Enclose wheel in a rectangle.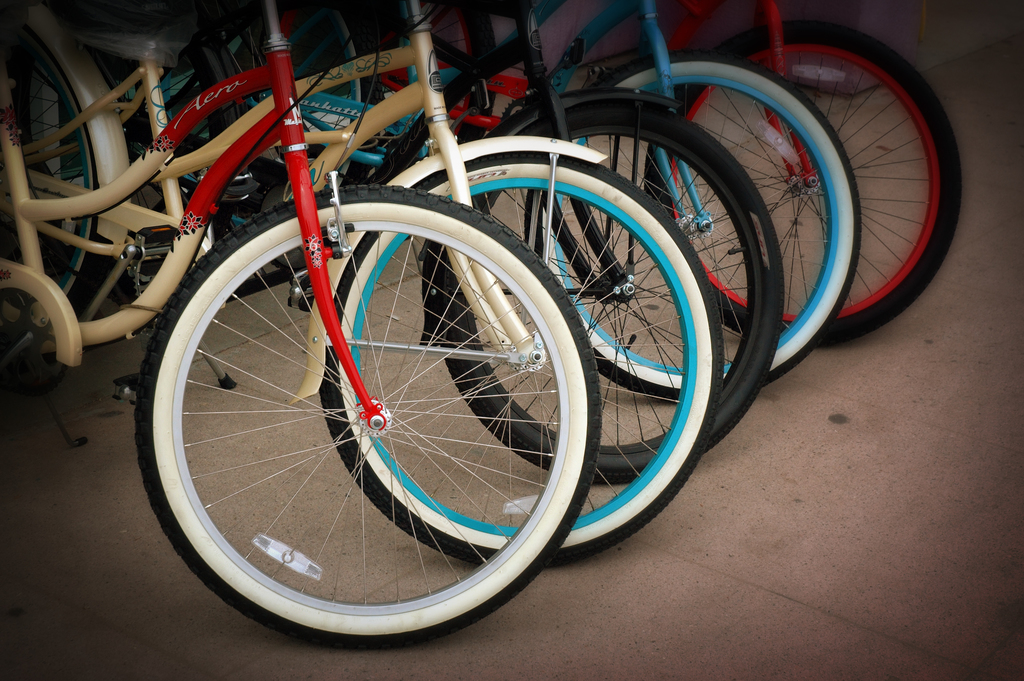
pyautogui.locateOnScreen(132, 177, 619, 650).
